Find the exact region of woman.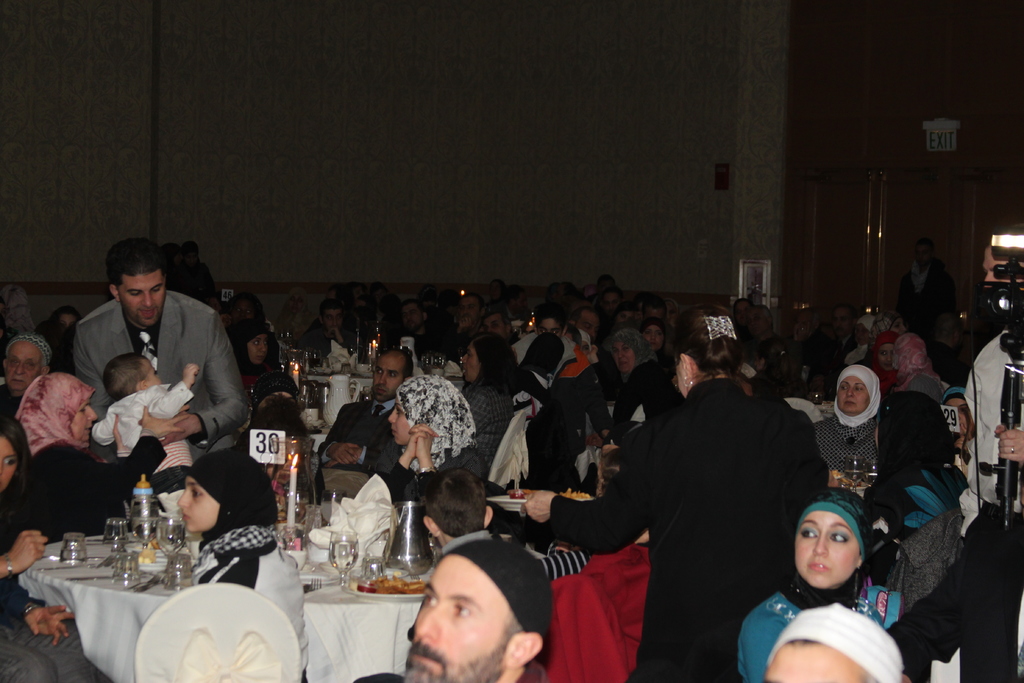
Exact region: <box>884,331,984,395</box>.
